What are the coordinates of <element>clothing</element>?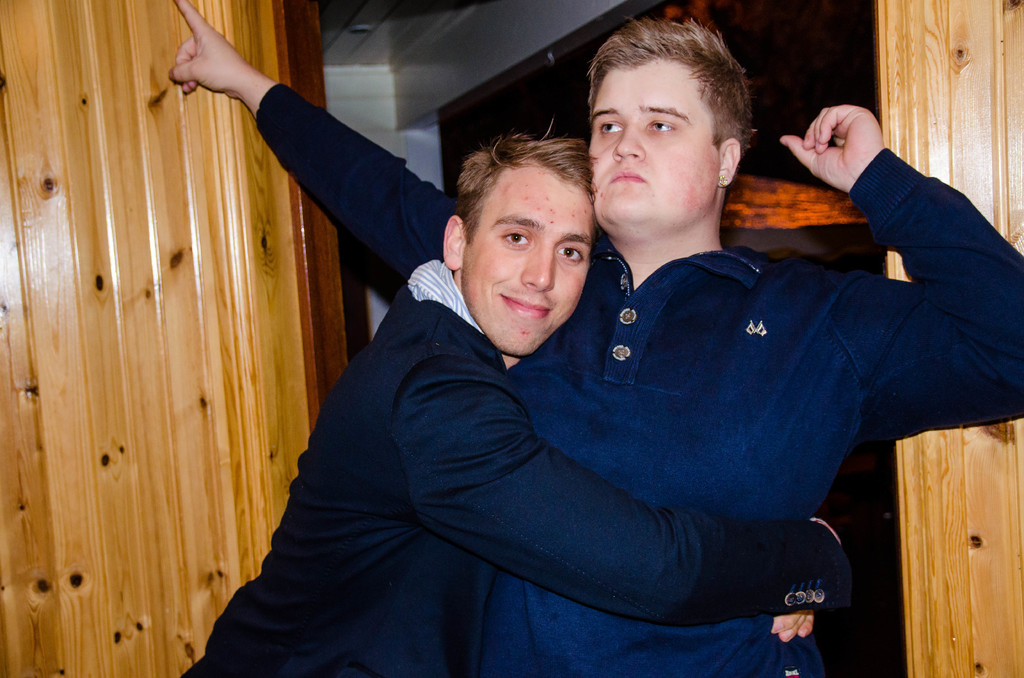
bbox=[255, 81, 1023, 677].
